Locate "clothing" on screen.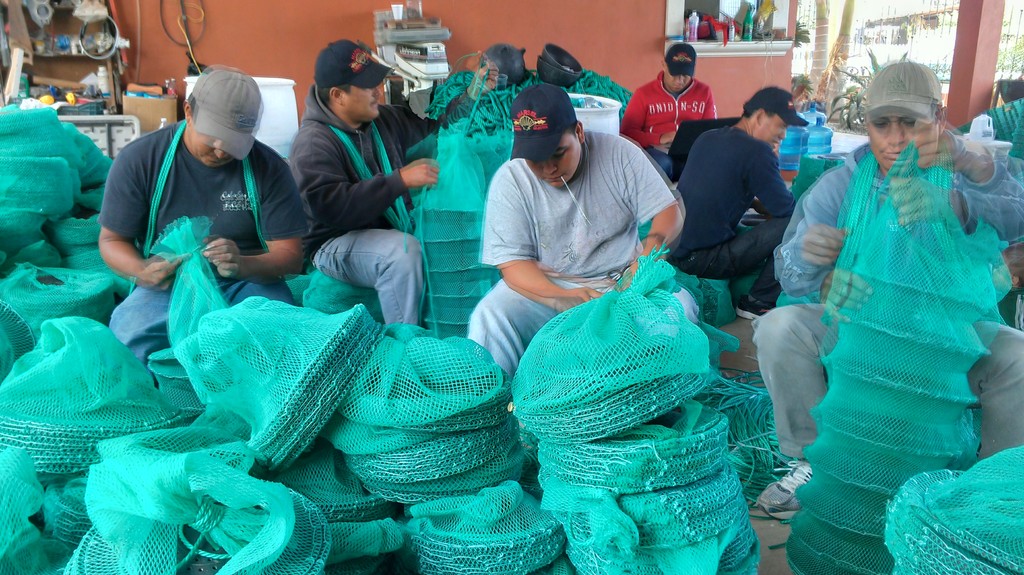
On screen at x1=749 y1=131 x2=1023 y2=462.
